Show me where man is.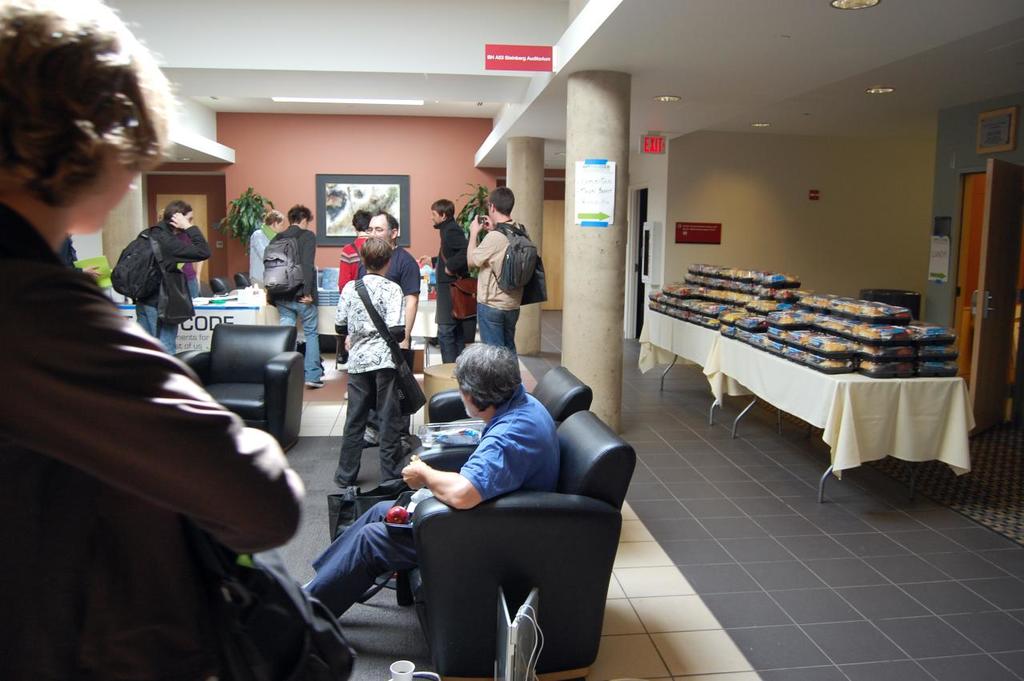
man is at box(422, 202, 465, 357).
